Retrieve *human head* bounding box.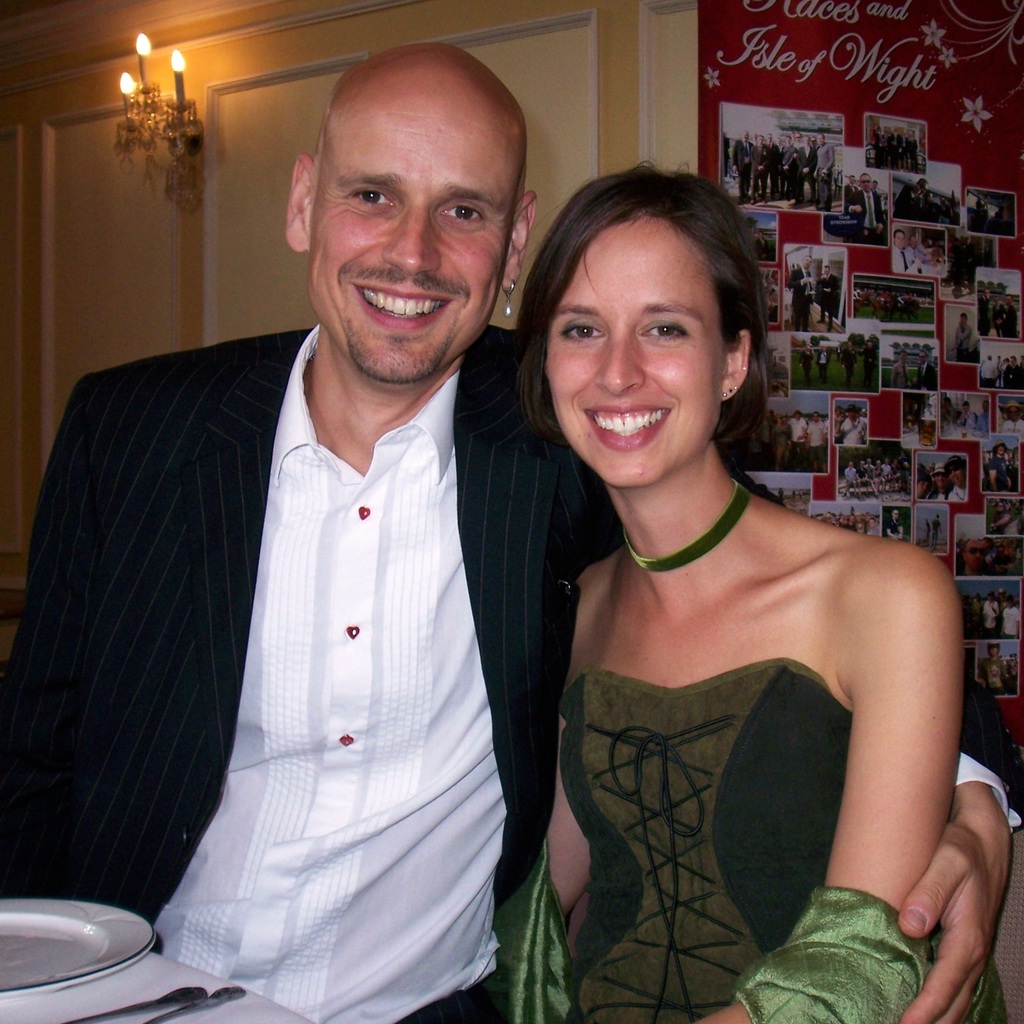
Bounding box: Rect(794, 410, 801, 421).
